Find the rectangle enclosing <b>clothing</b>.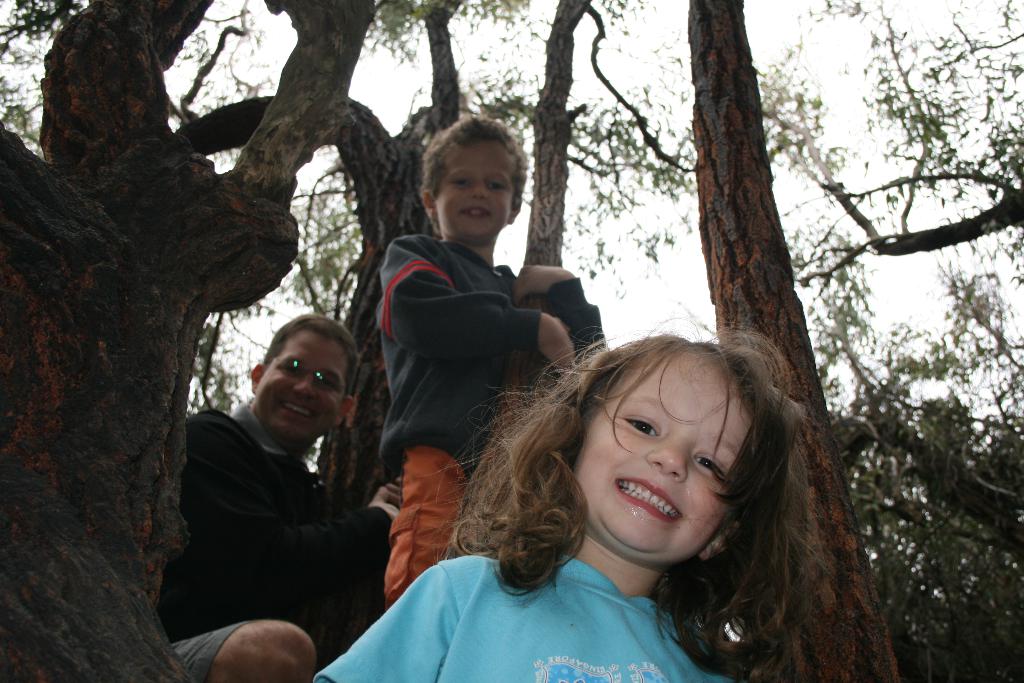
<box>375,233,609,609</box>.
